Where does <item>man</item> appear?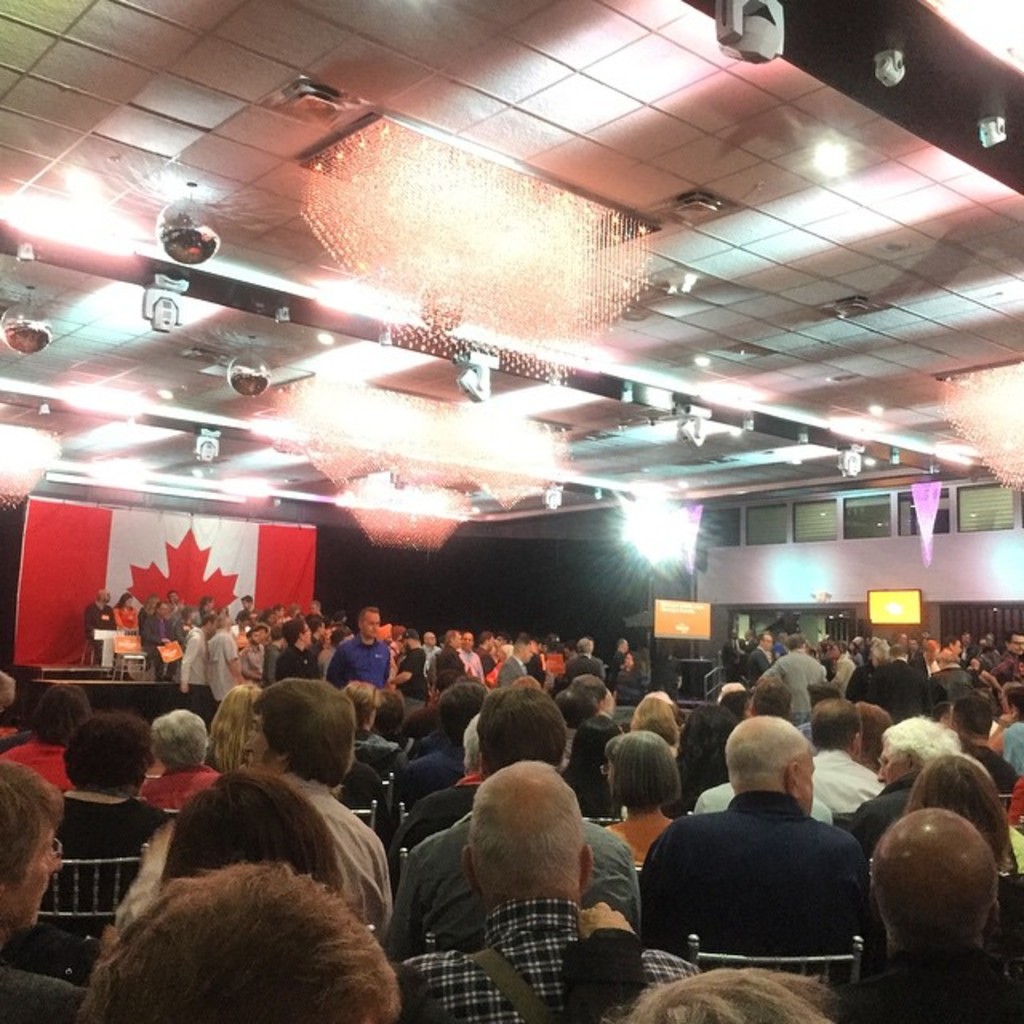
Appears at [left=90, top=587, right=368, bottom=704].
